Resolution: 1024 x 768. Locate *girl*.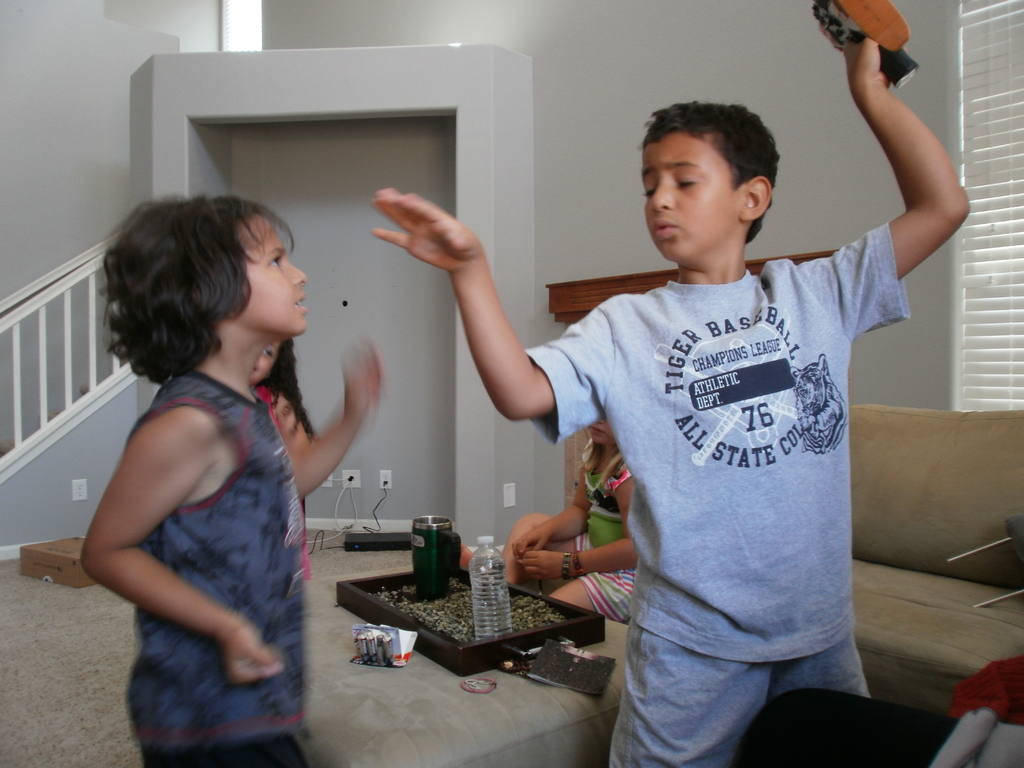
<bbox>77, 187, 381, 767</bbox>.
